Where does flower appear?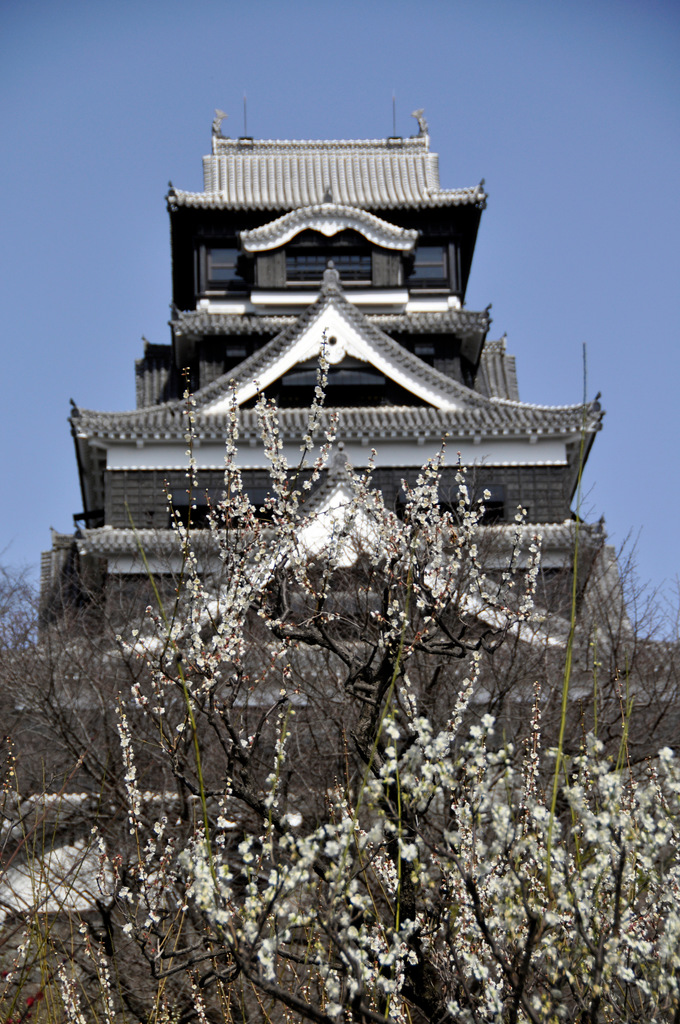
Appears at left=463, top=719, right=494, bottom=751.
